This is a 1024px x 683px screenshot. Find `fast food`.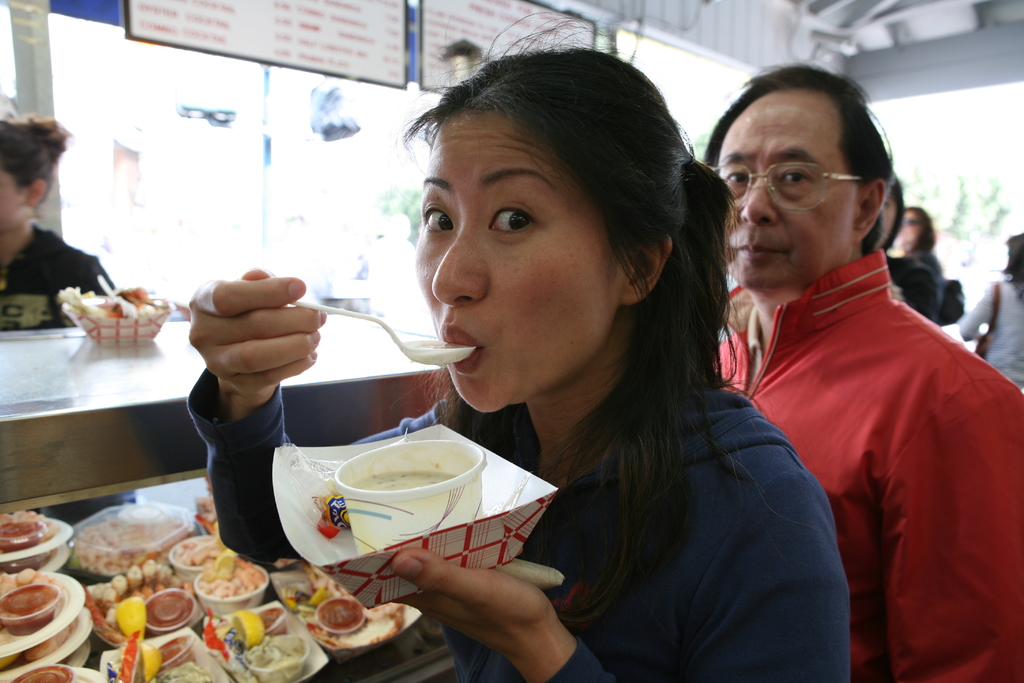
Bounding box: [175, 558, 257, 621].
